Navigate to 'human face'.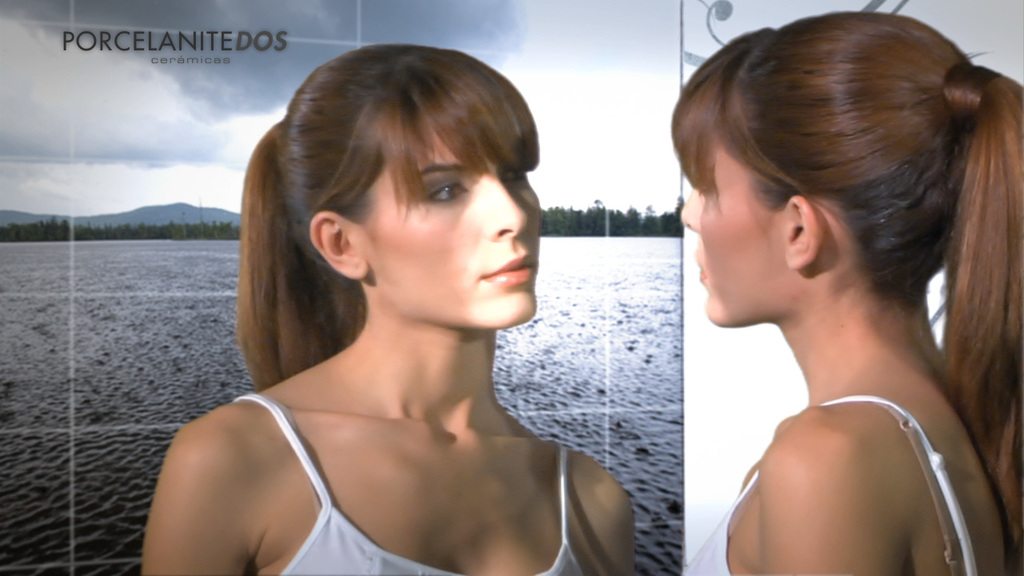
Navigation target: x1=679 y1=148 x2=787 y2=327.
